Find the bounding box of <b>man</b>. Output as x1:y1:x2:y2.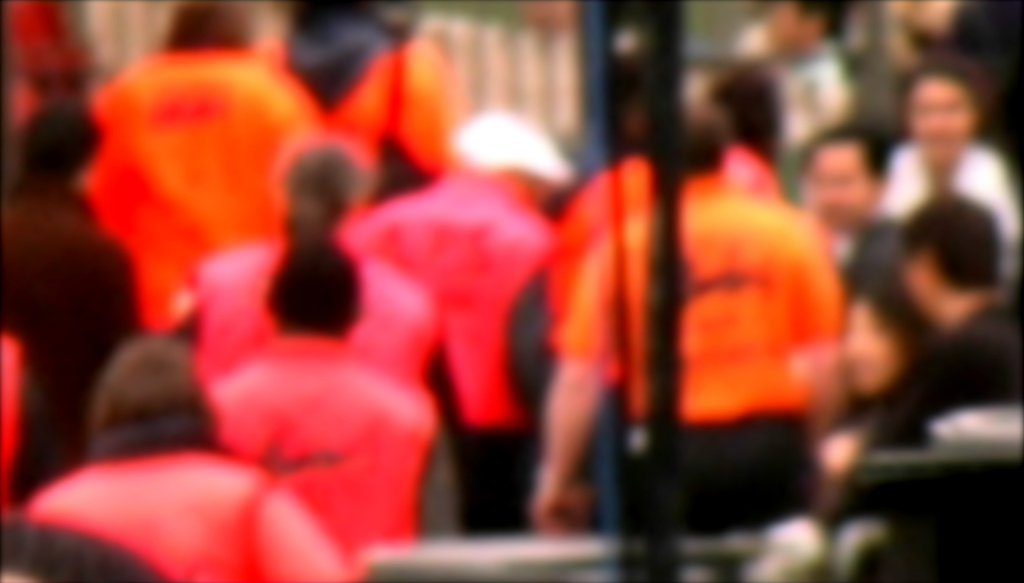
790:131:884:260.
